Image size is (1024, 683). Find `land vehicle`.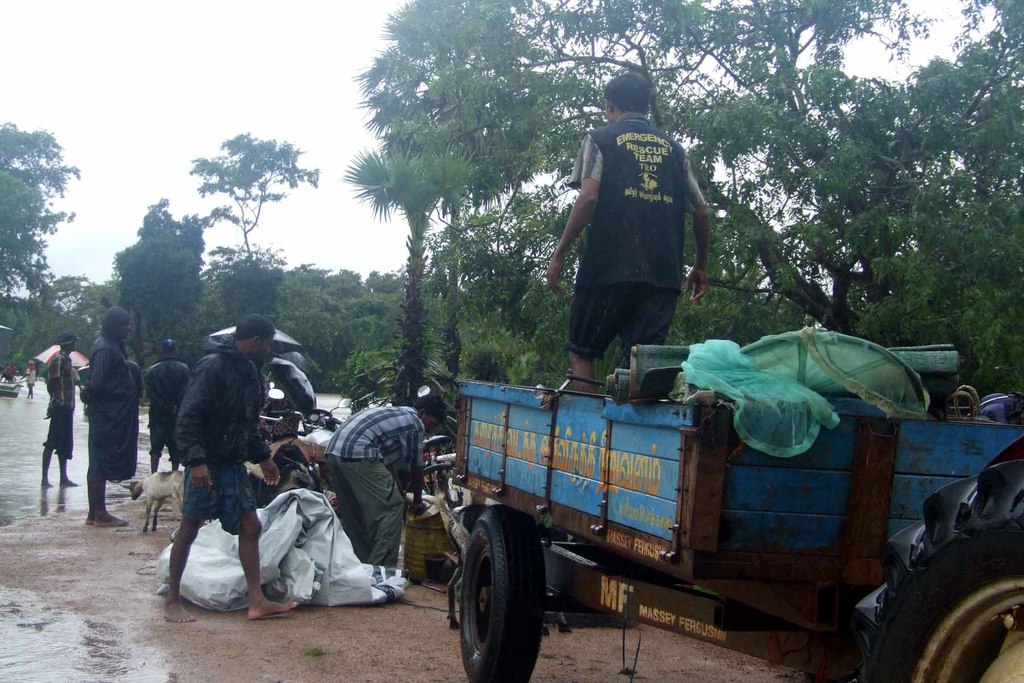
box(452, 379, 1023, 682).
